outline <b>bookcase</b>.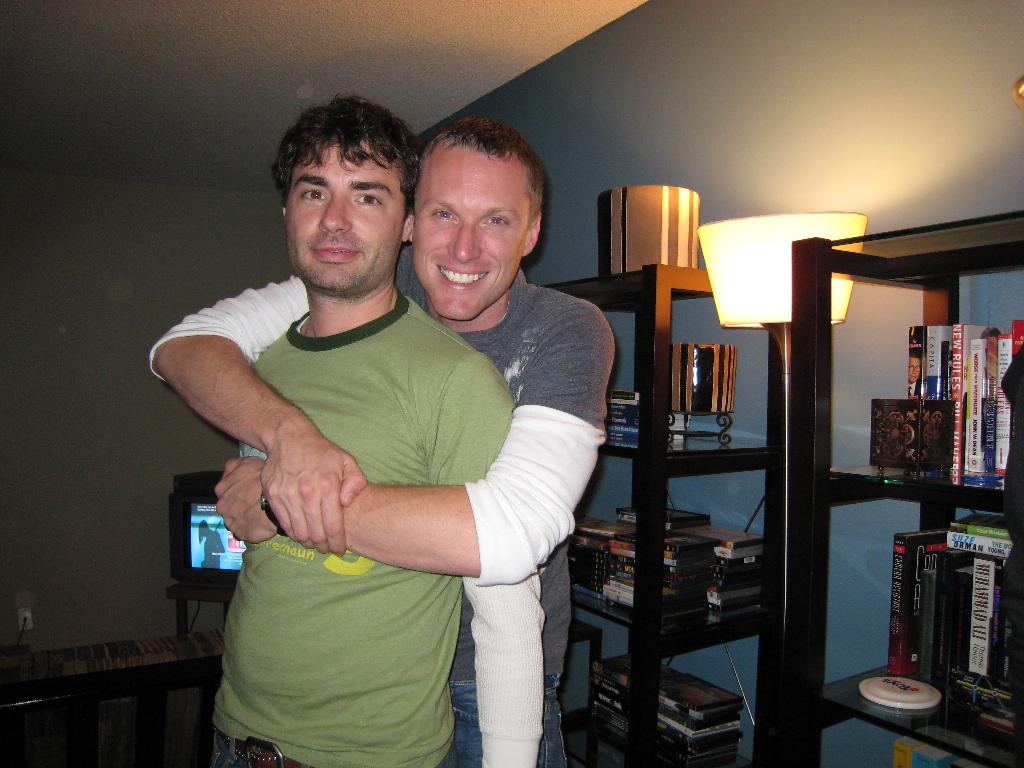
Outline: region(535, 261, 787, 767).
